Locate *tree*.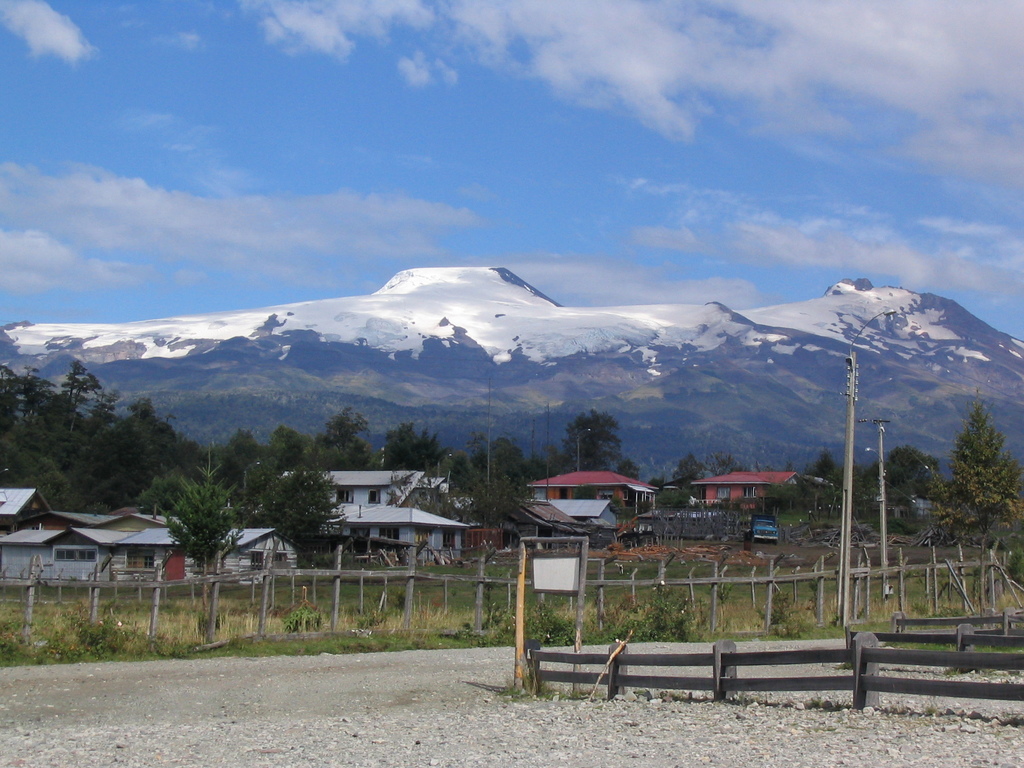
Bounding box: select_region(214, 428, 276, 517).
